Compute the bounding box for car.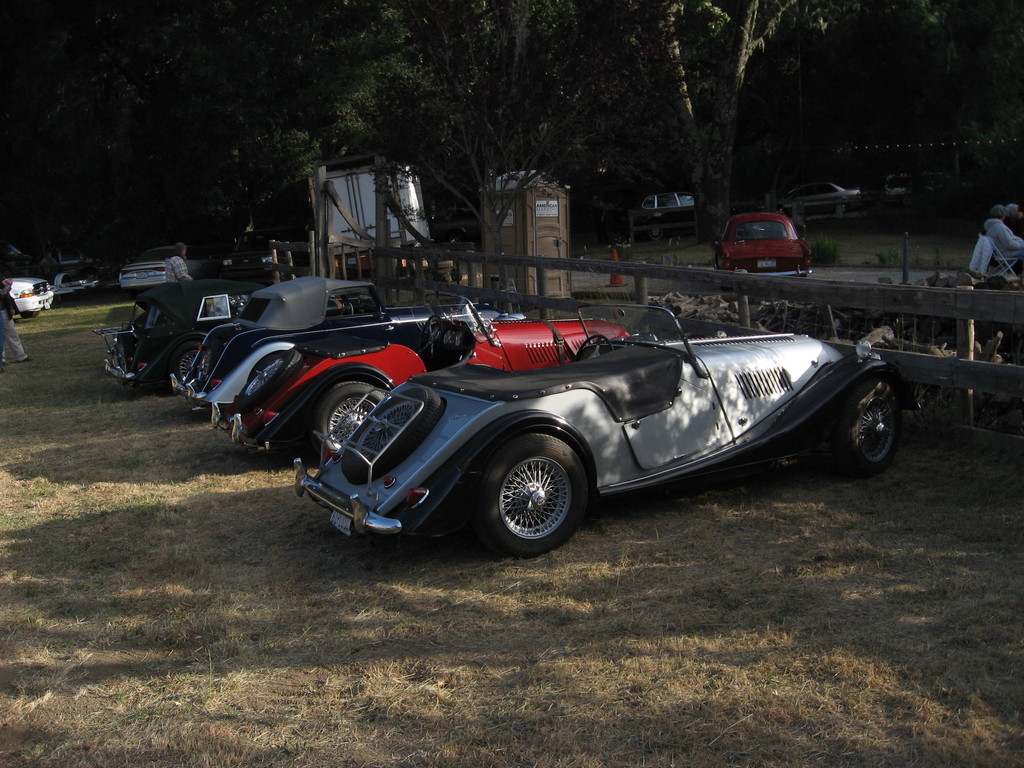
left=626, top=189, right=703, bottom=233.
